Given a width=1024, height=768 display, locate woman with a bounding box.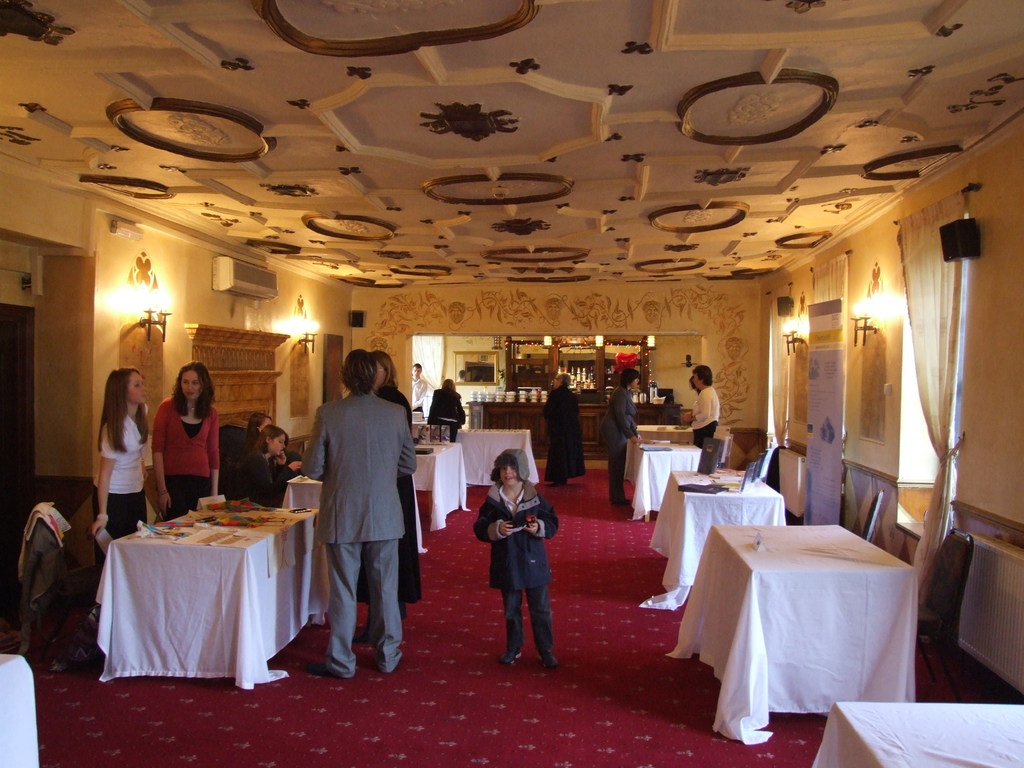
Located: <bbox>151, 360, 218, 519</bbox>.
